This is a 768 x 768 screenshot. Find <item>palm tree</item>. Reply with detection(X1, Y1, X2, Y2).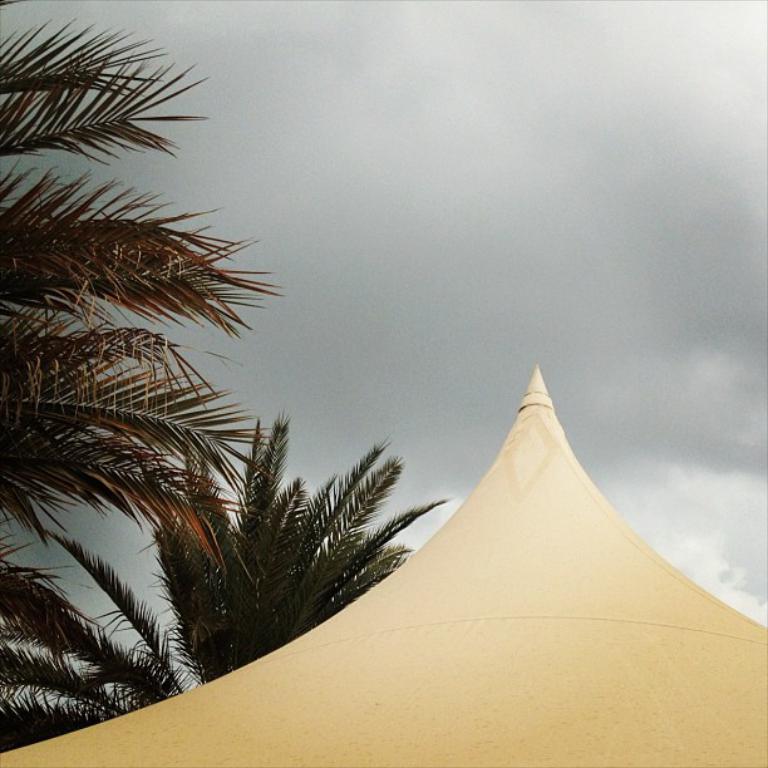
detection(0, 0, 280, 572).
